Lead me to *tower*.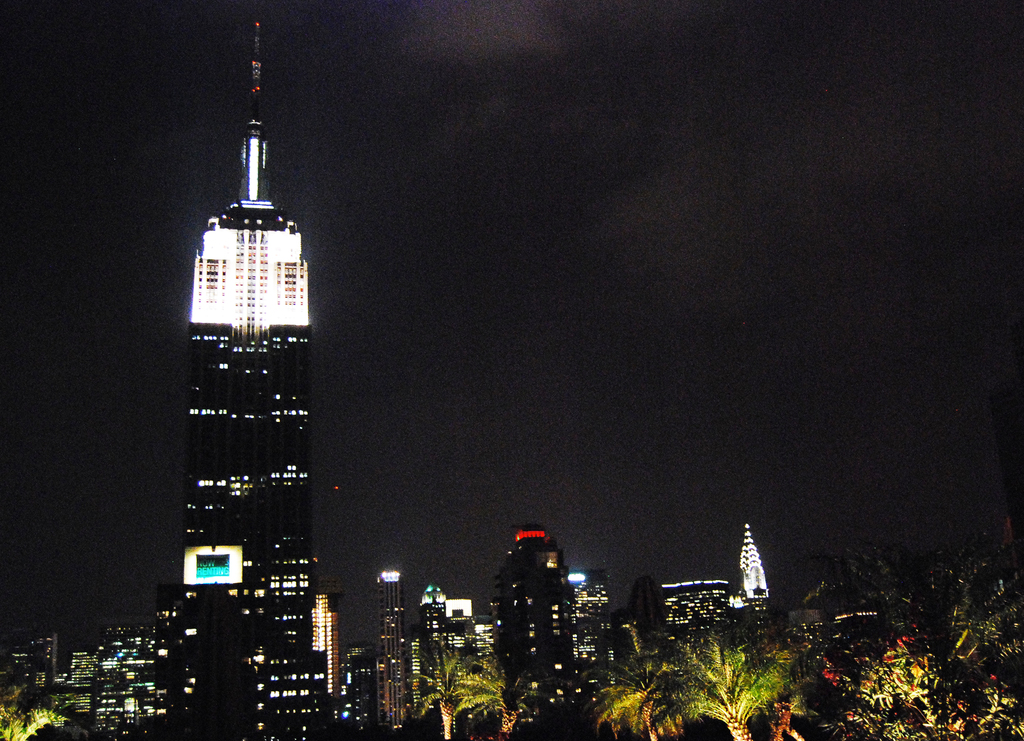
Lead to [145, 51, 344, 658].
